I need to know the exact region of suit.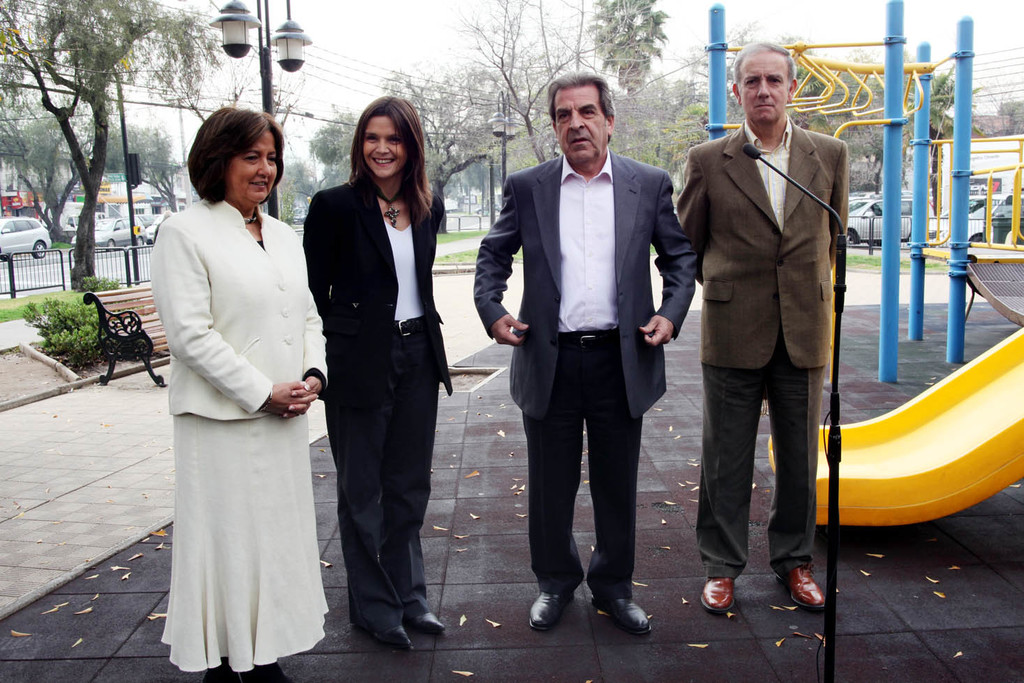
Region: pyautogui.locateOnScreen(471, 155, 704, 598).
